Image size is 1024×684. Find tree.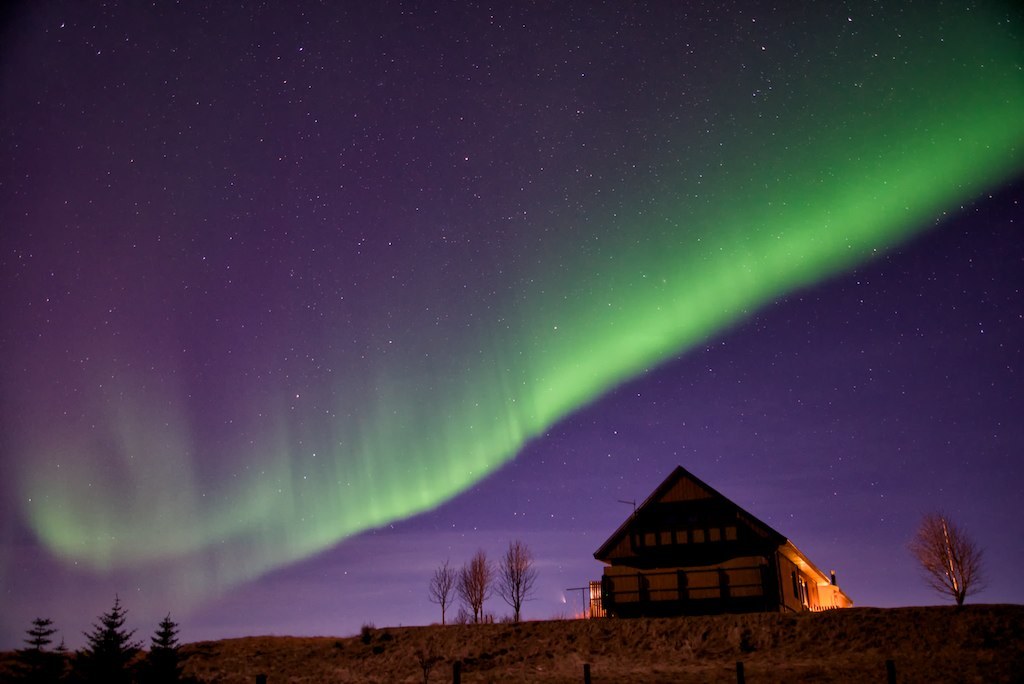
left=23, top=612, right=56, bottom=650.
